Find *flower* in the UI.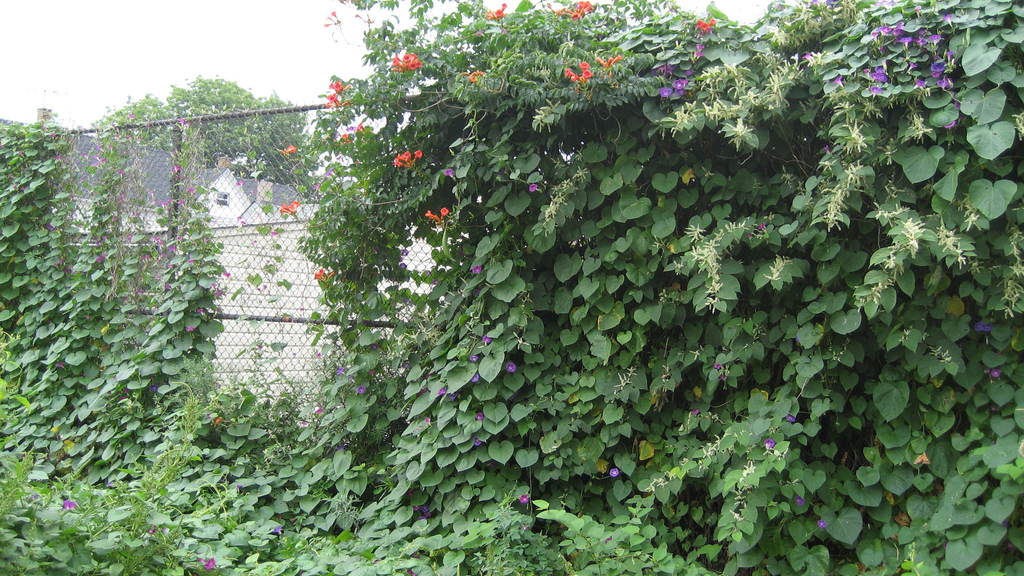
UI element at region(468, 436, 486, 451).
